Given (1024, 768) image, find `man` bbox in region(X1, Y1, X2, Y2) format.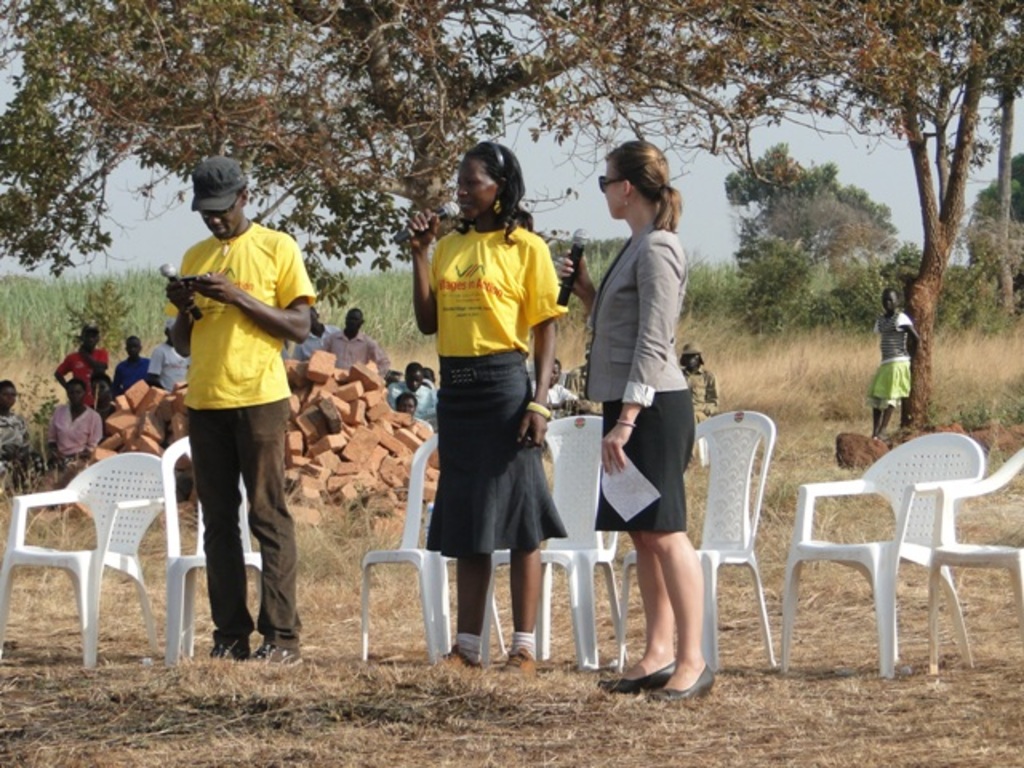
region(389, 358, 432, 414).
